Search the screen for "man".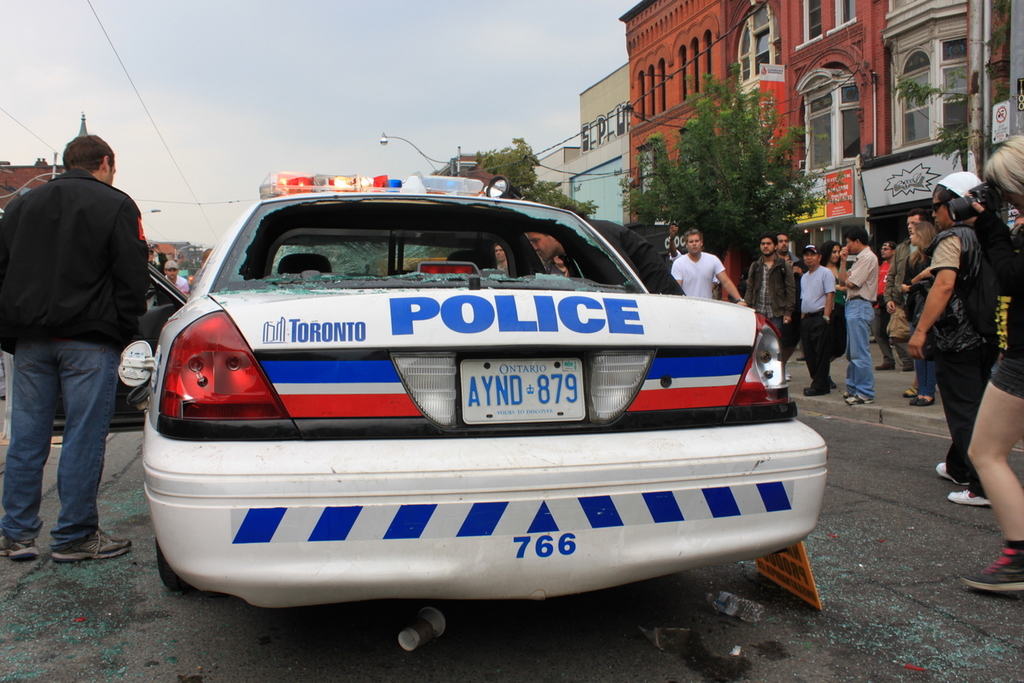
Found at bbox=(528, 213, 687, 294).
